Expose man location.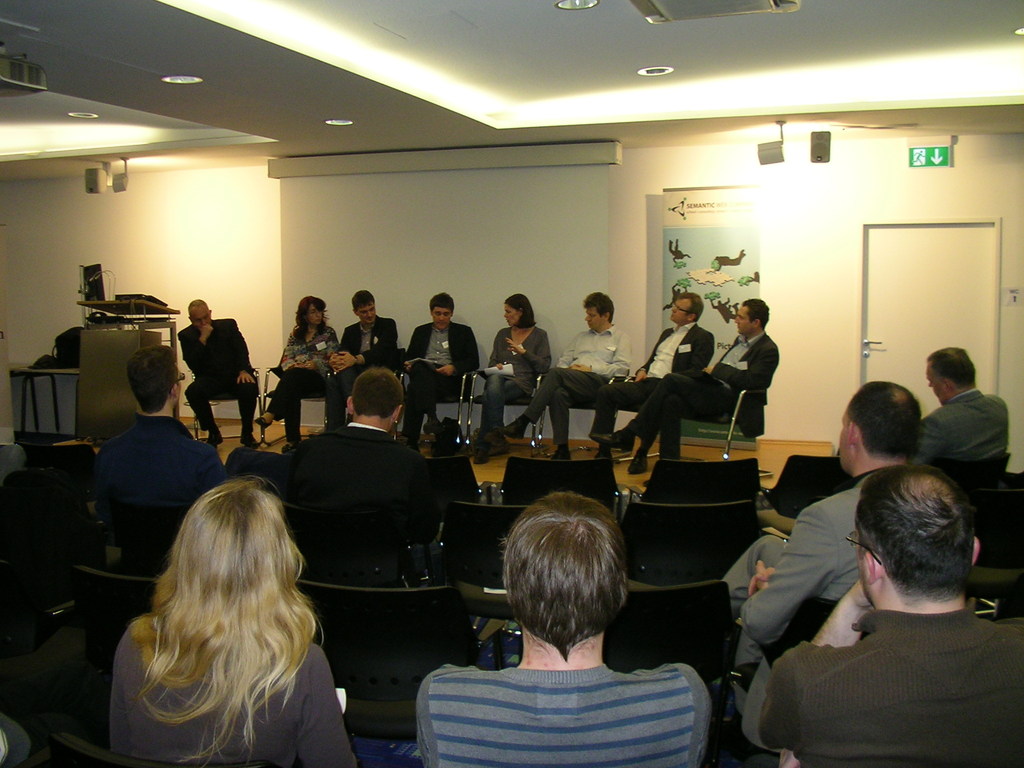
Exposed at (285, 365, 447, 590).
